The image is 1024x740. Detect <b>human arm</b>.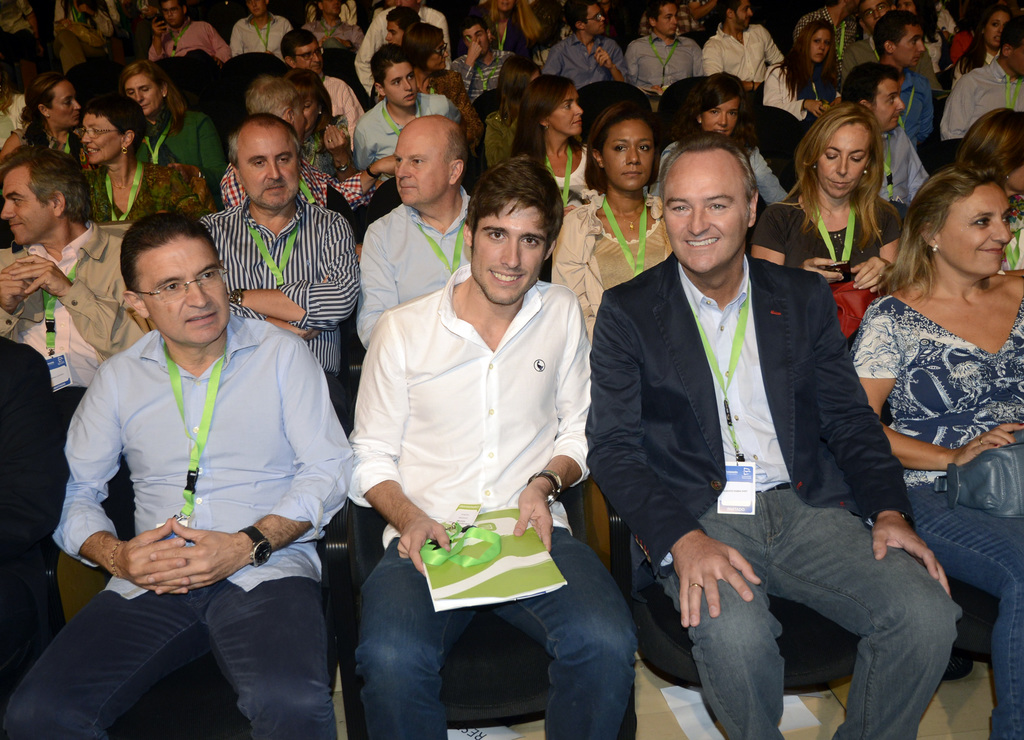
Detection: (left=651, top=43, right=706, bottom=95).
